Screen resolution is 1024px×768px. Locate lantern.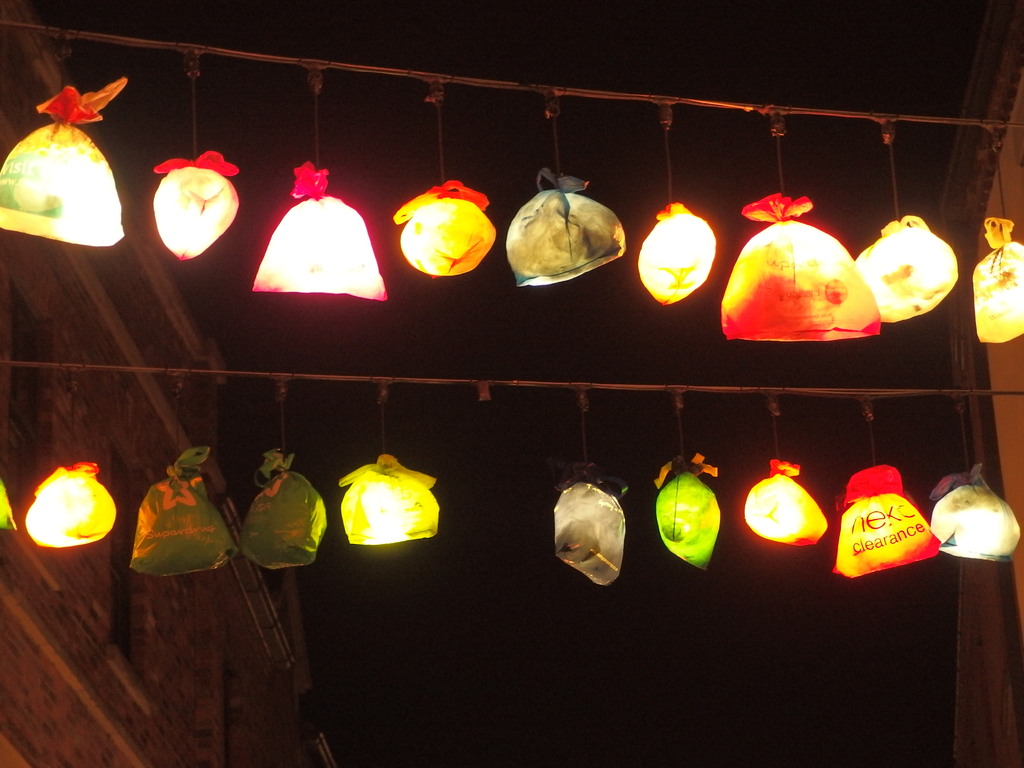
746,463,826,543.
